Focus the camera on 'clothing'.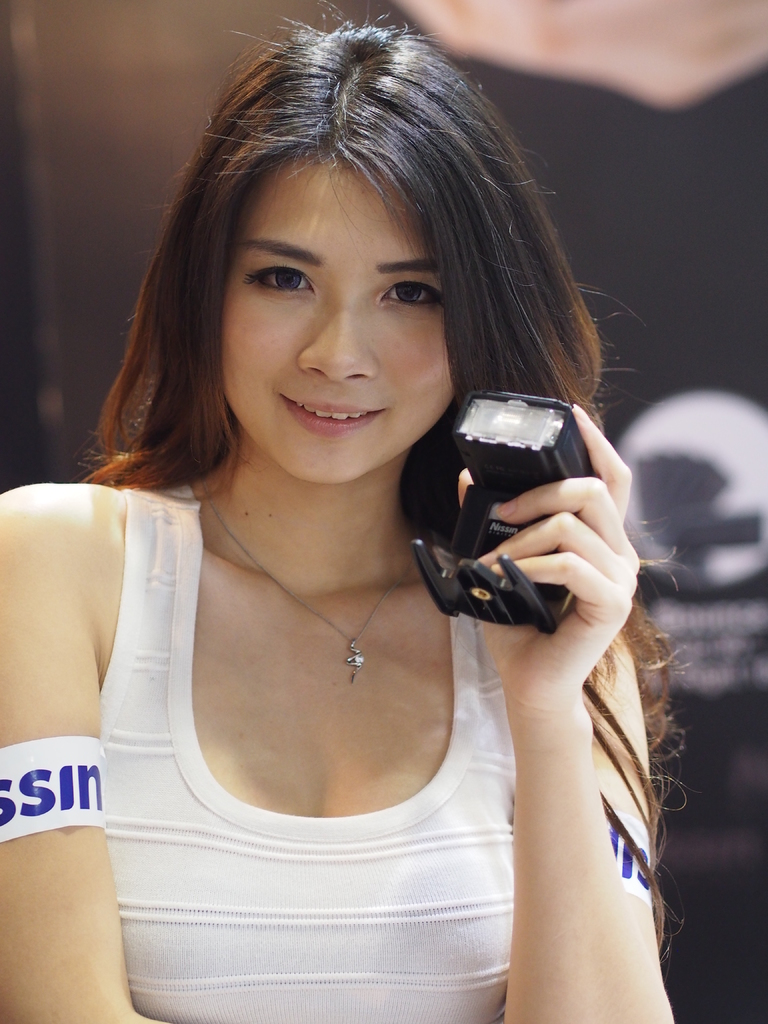
Focus region: 69/515/555/1002.
